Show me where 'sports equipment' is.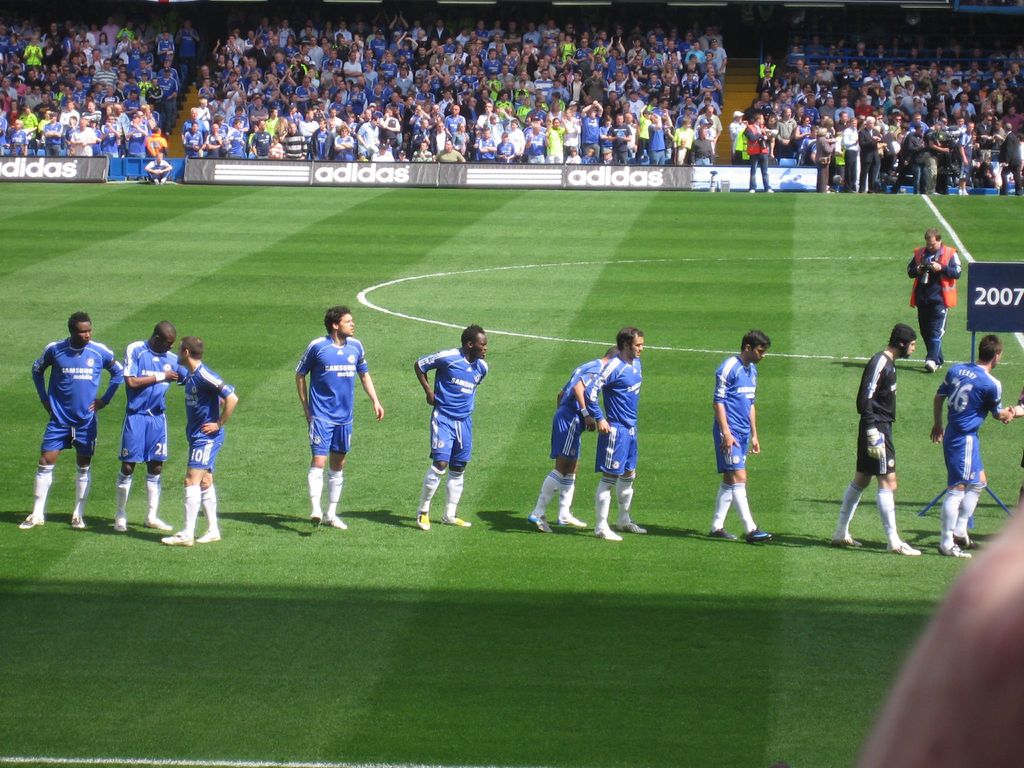
'sports equipment' is at l=616, t=520, r=650, b=535.
